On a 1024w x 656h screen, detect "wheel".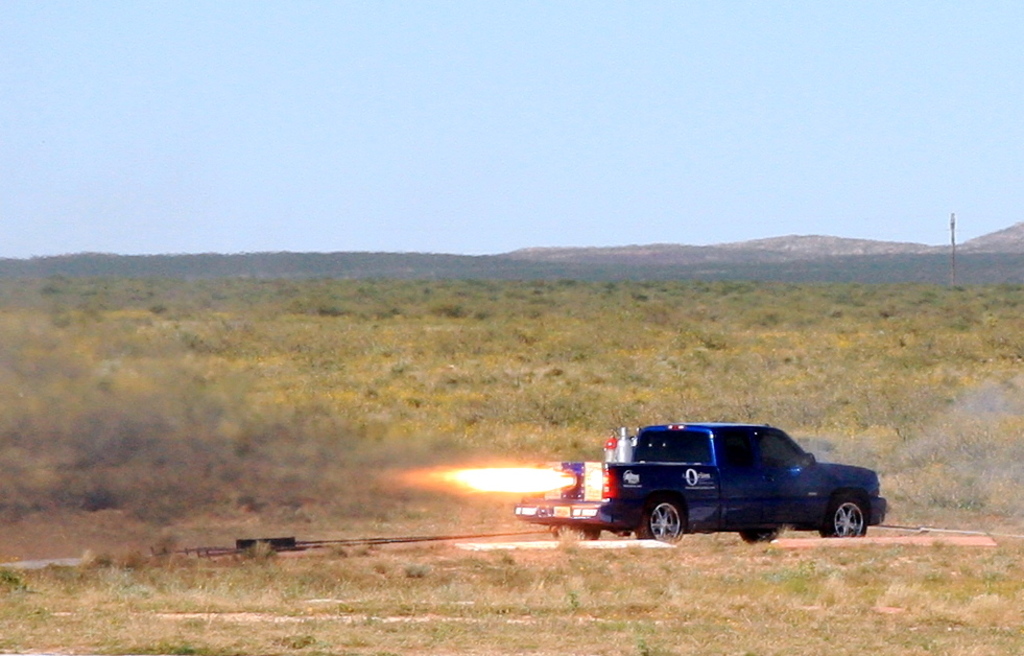
bbox=(556, 523, 603, 538).
